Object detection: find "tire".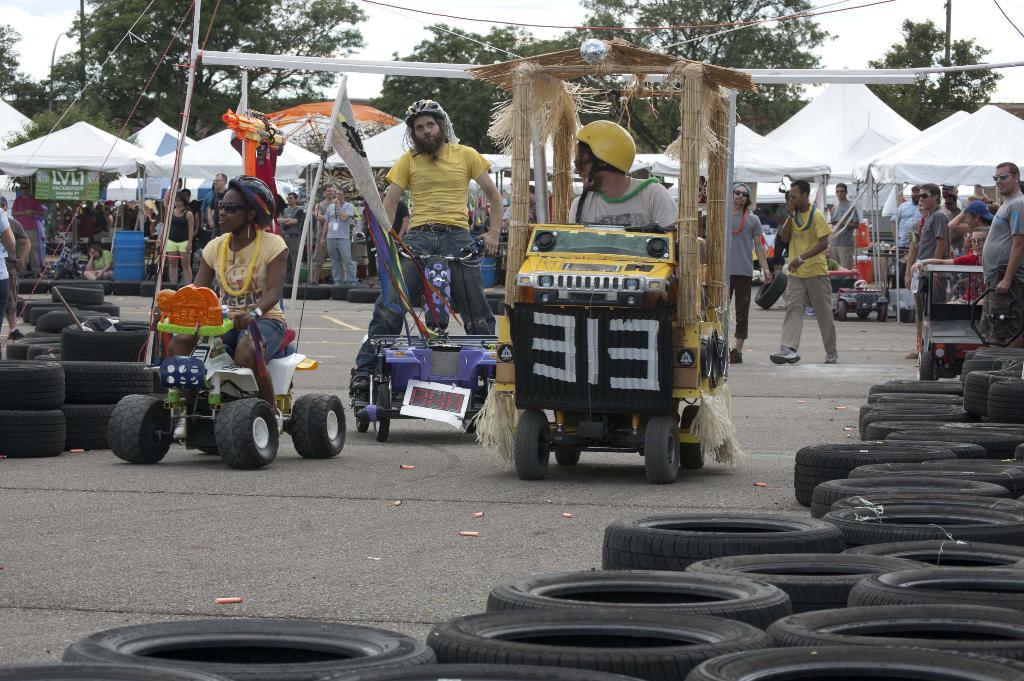
[291, 394, 348, 457].
